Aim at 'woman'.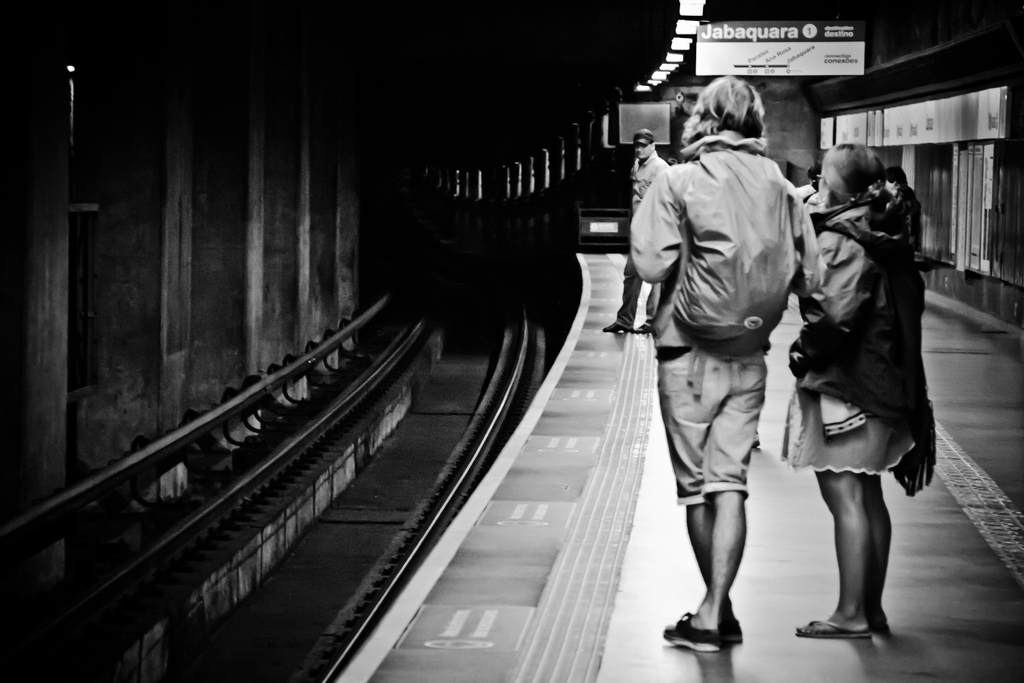
Aimed at [780,140,932,639].
